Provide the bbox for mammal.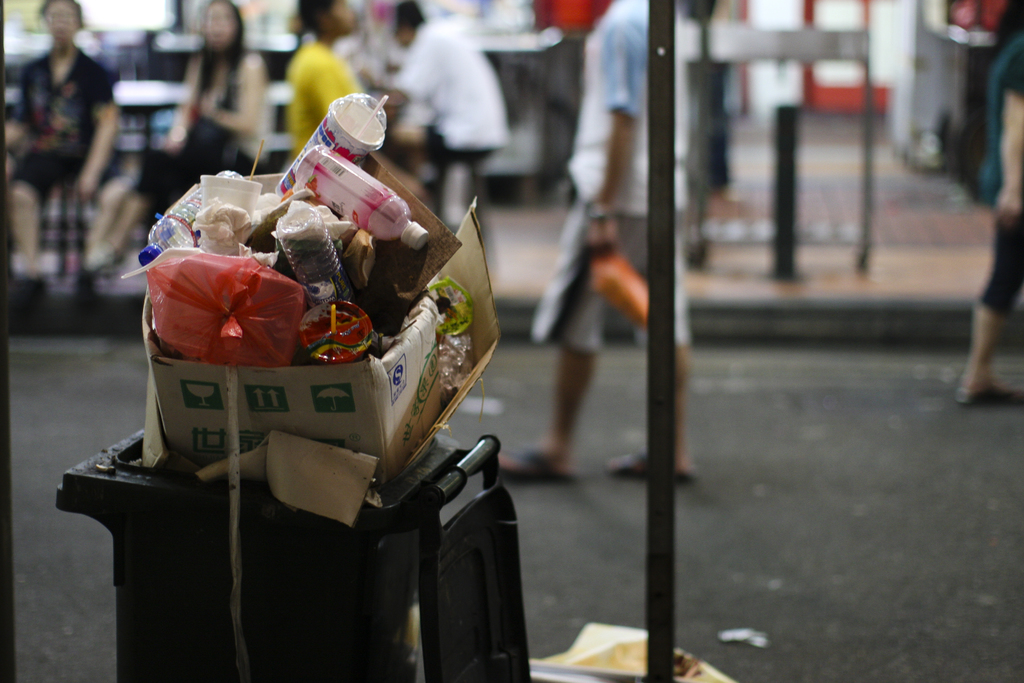
(left=13, top=17, right=117, bottom=263).
